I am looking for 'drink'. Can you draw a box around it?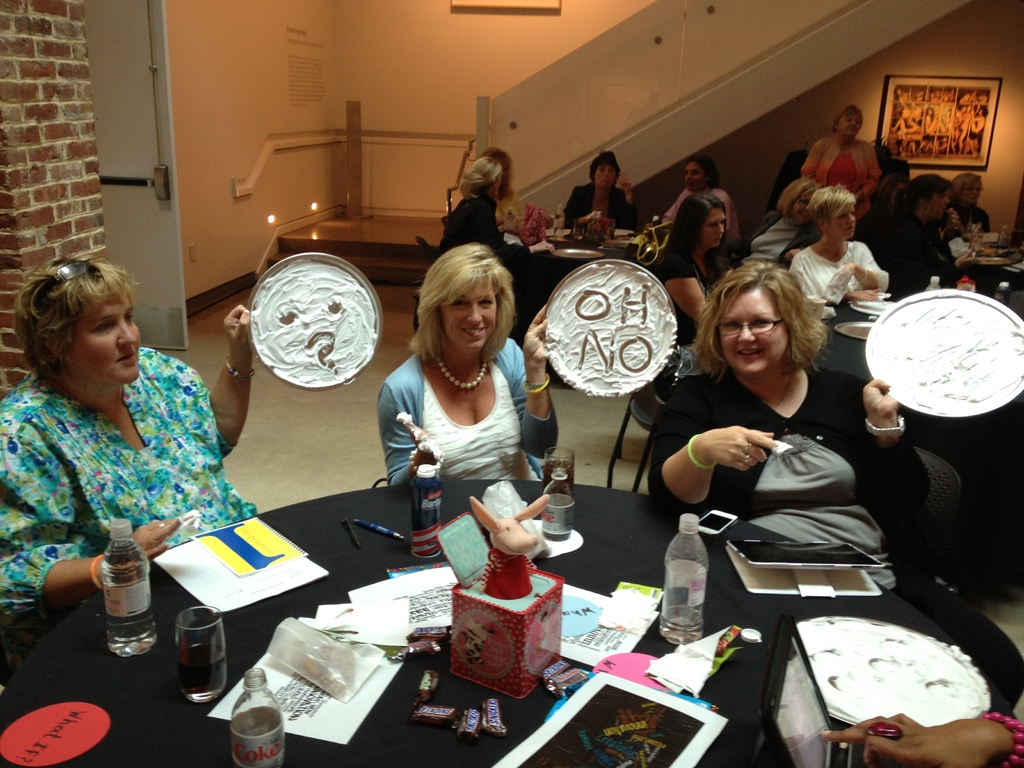
Sure, the bounding box is crop(97, 519, 148, 653).
